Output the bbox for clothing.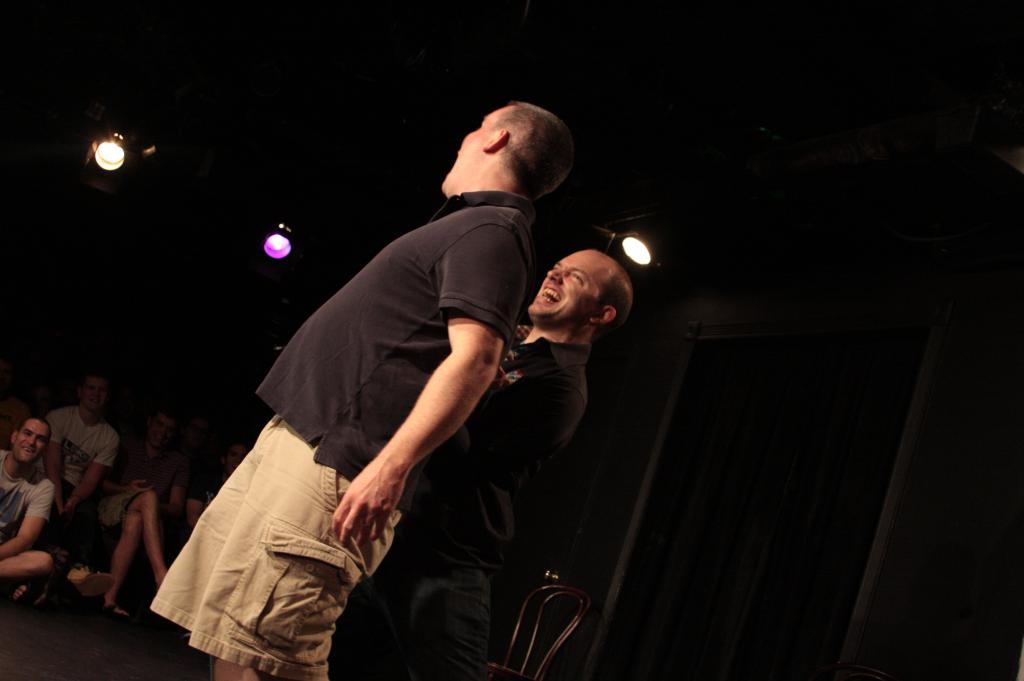
39,419,154,531.
